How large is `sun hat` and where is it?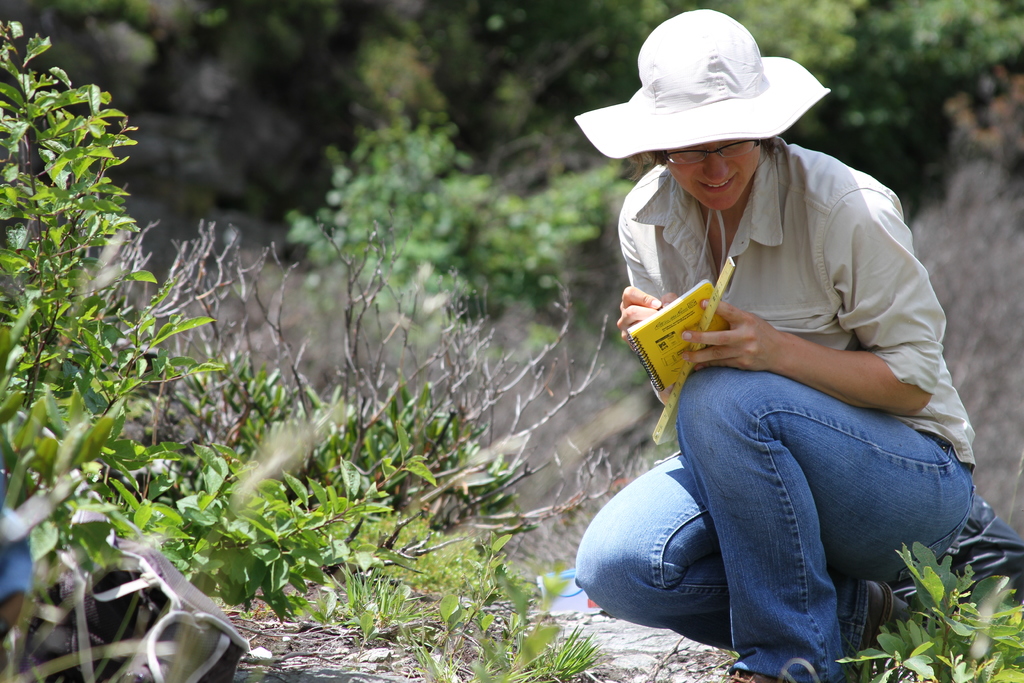
Bounding box: 572 1 834 160.
